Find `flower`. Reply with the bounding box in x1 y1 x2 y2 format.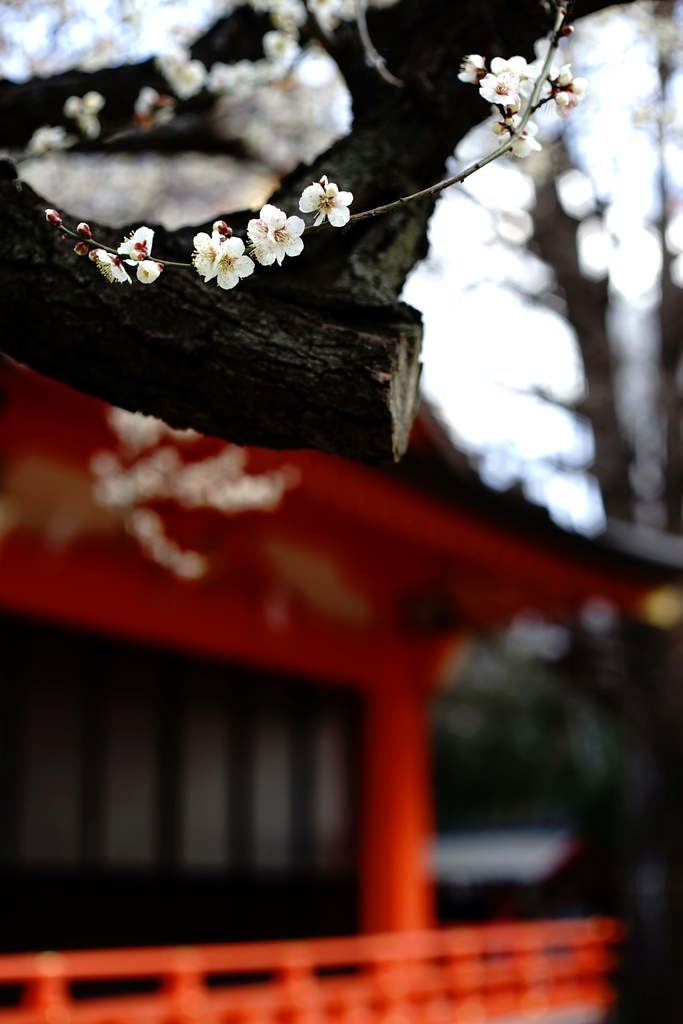
247 205 286 246.
